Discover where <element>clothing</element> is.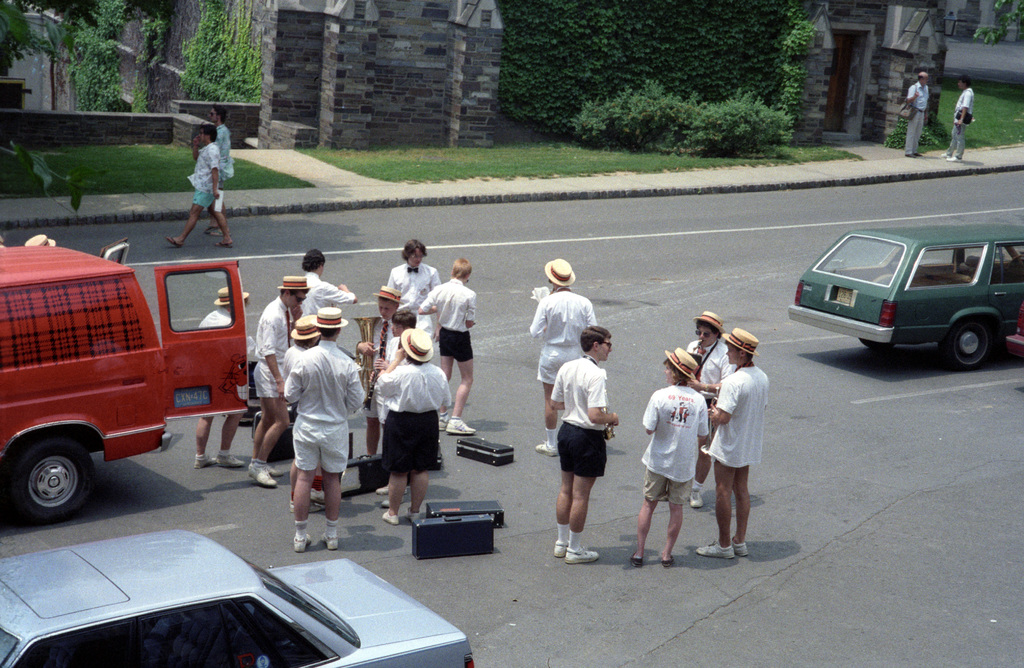
Discovered at [x1=371, y1=360, x2=457, y2=475].
